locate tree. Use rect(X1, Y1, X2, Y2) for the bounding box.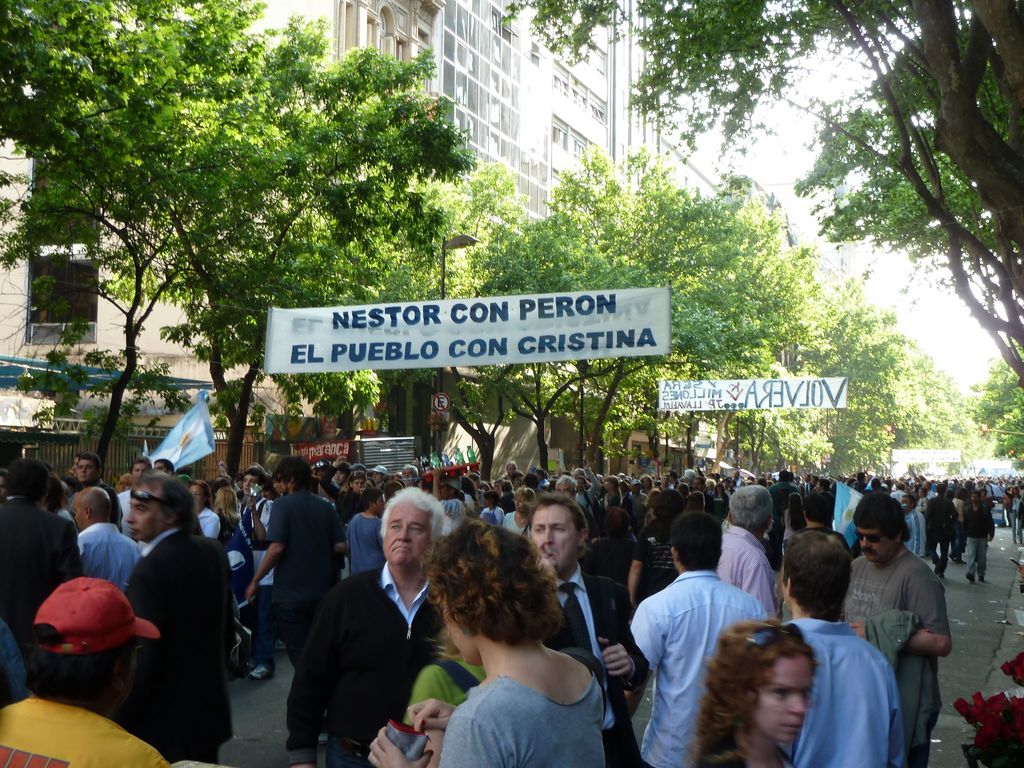
rect(0, 0, 289, 479).
